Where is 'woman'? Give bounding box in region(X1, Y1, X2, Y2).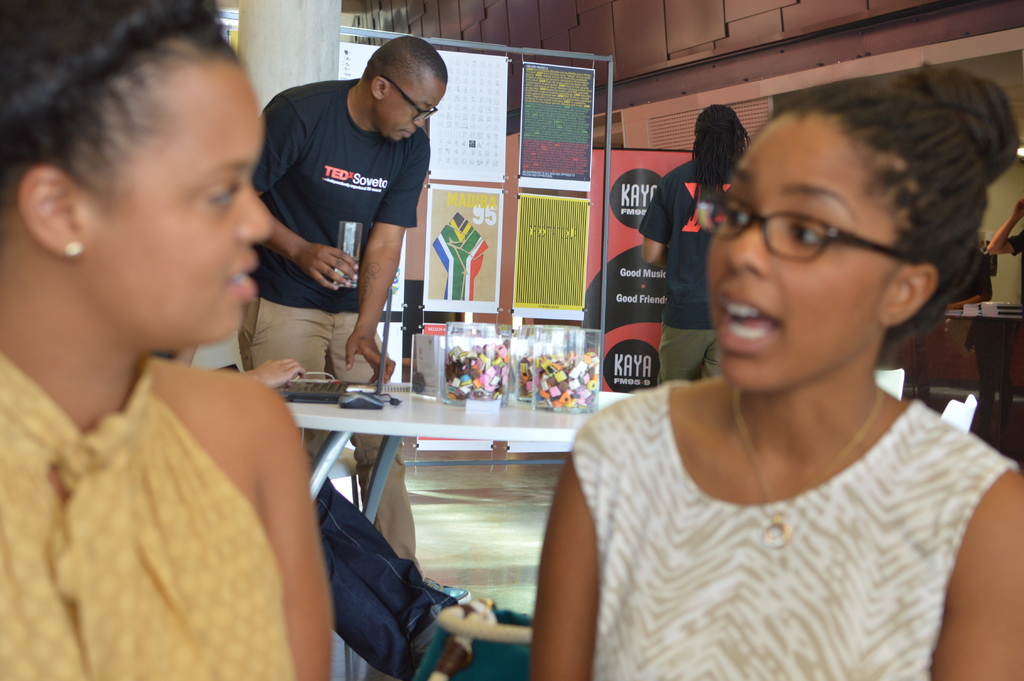
region(643, 101, 772, 402).
